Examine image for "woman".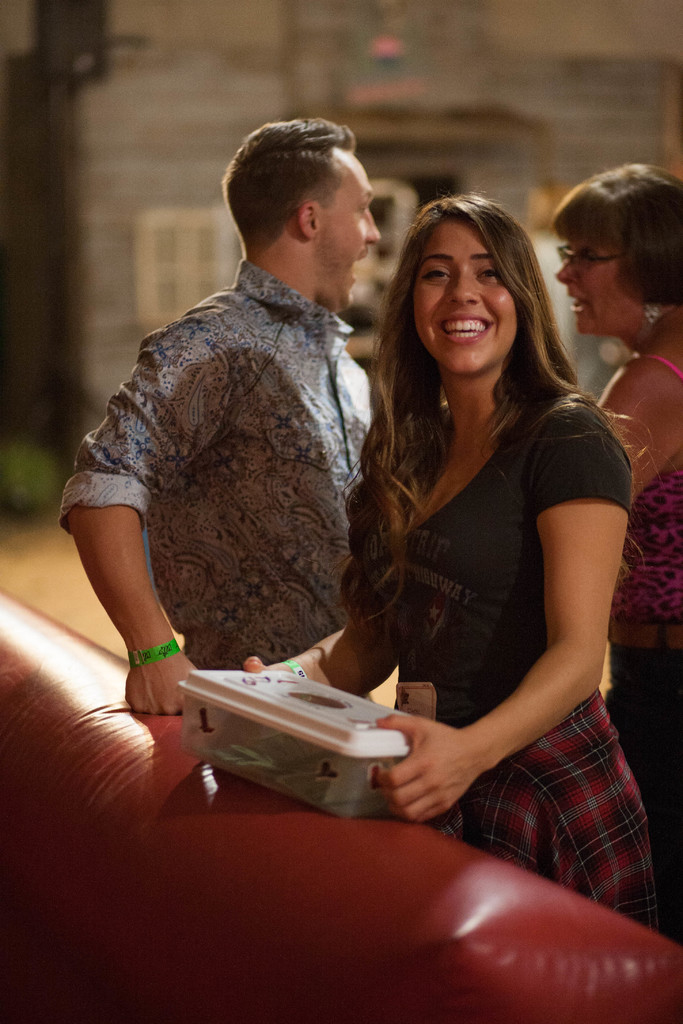
Examination result: 553/158/682/947.
